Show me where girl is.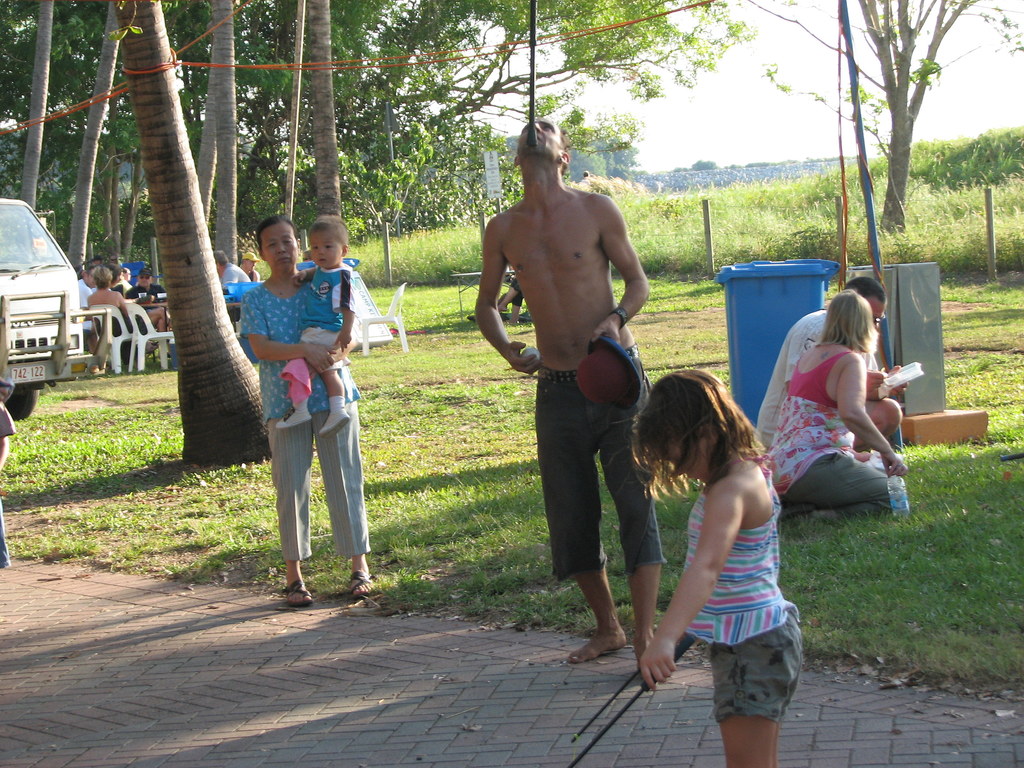
girl is at 639/369/801/767.
